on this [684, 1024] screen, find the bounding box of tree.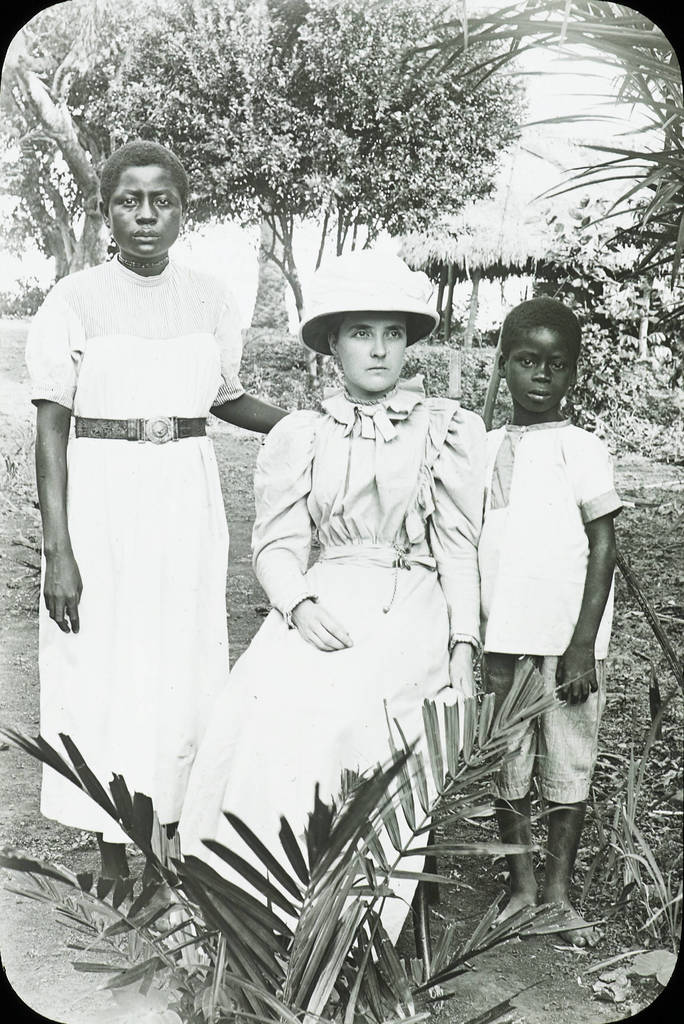
Bounding box: (x1=445, y1=10, x2=675, y2=386).
